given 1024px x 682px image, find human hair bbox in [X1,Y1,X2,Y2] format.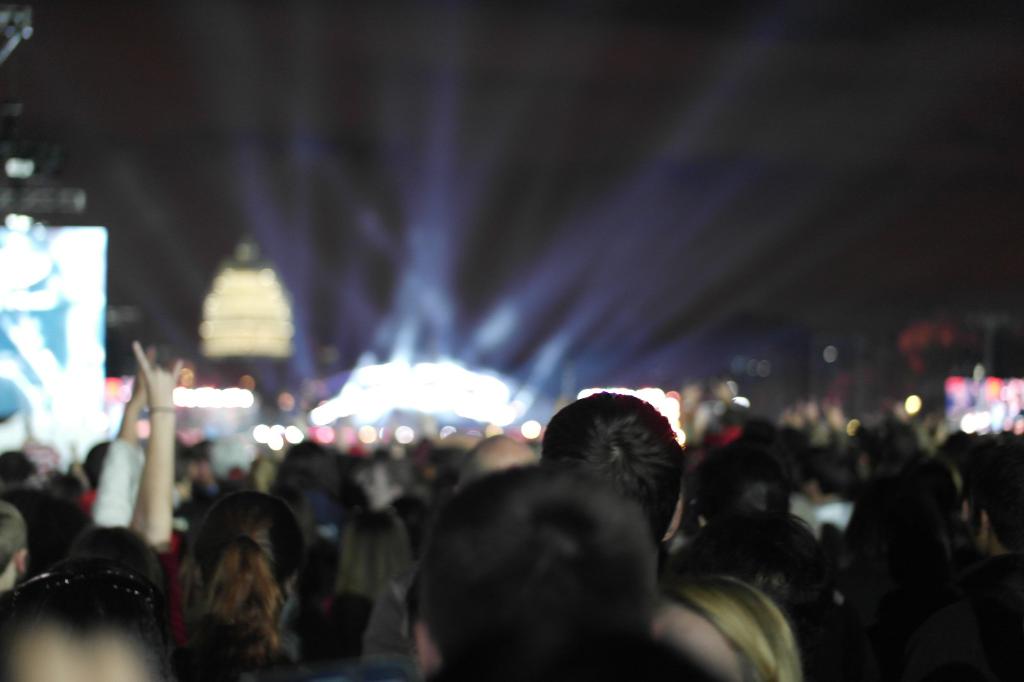
[333,506,417,641].
